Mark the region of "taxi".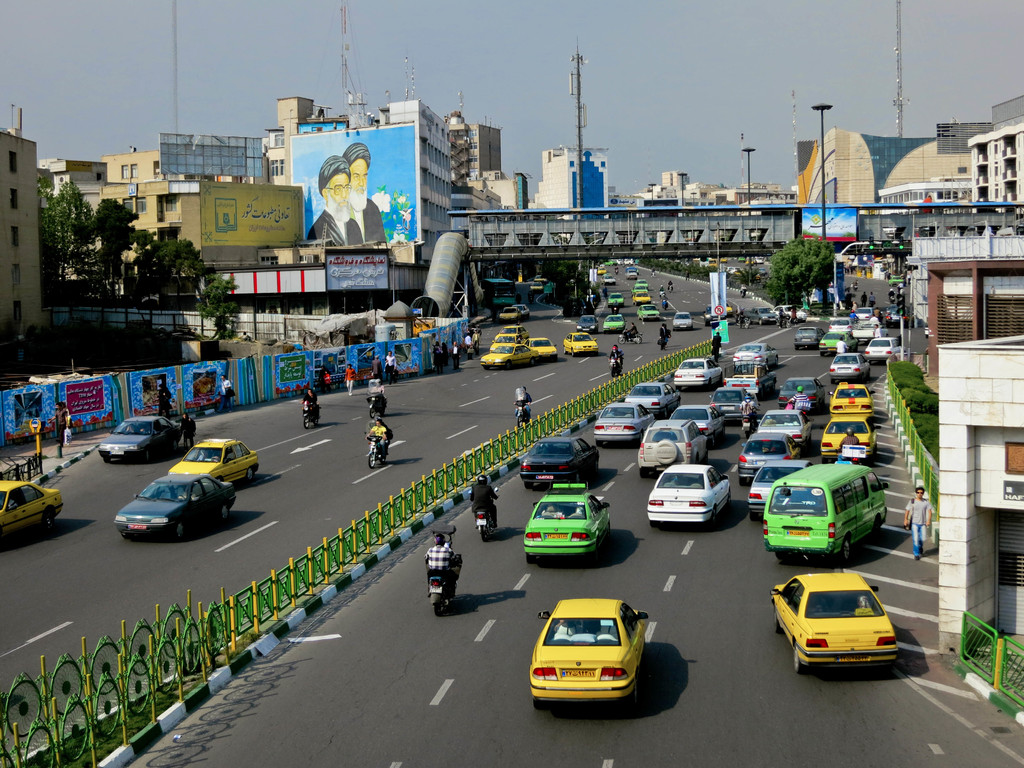
Region: {"left": 565, "top": 326, "right": 599, "bottom": 360}.
